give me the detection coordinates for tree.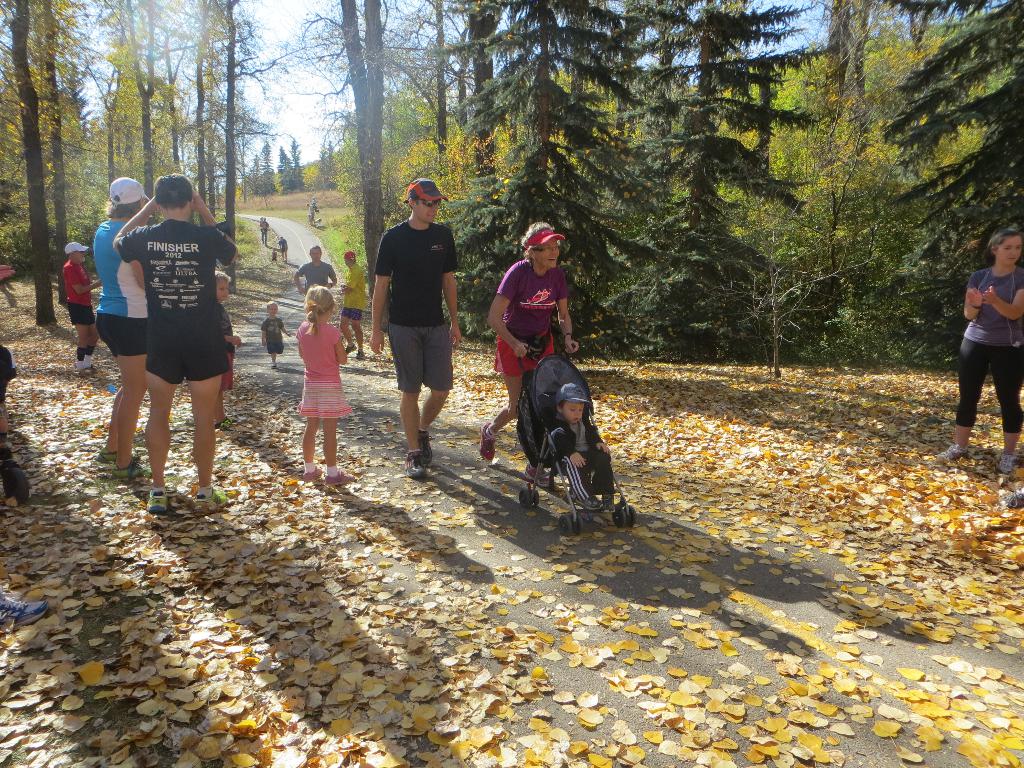
321, 1, 371, 261.
